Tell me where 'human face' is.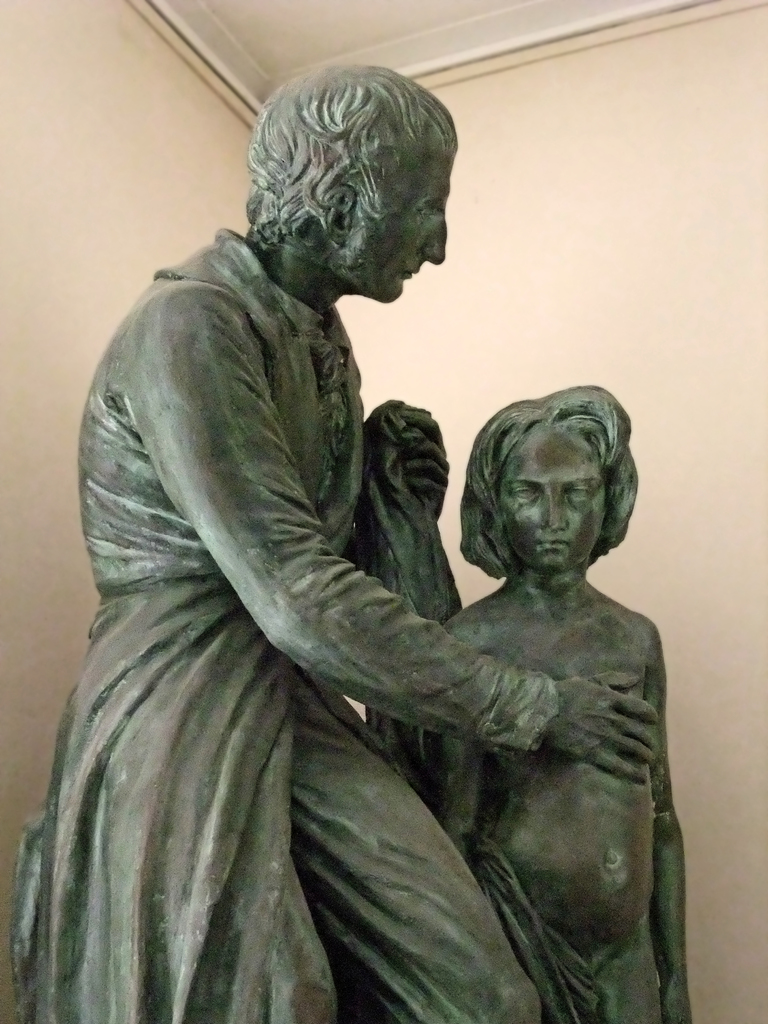
'human face' is at locate(495, 431, 600, 572).
